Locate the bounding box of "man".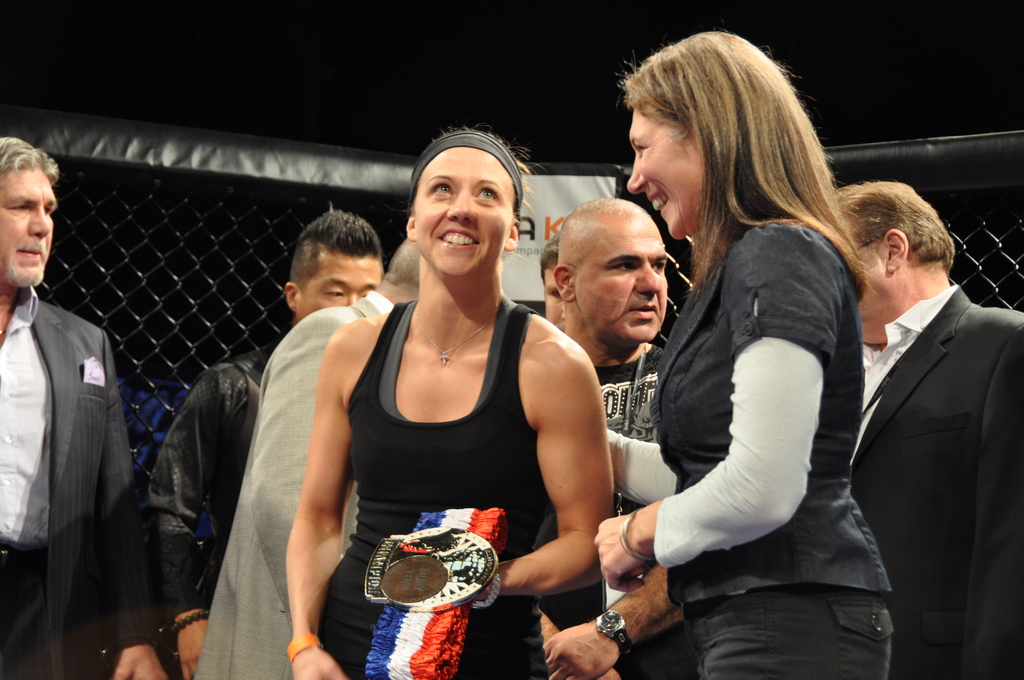
Bounding box: box(193, 232, 419, 679).
